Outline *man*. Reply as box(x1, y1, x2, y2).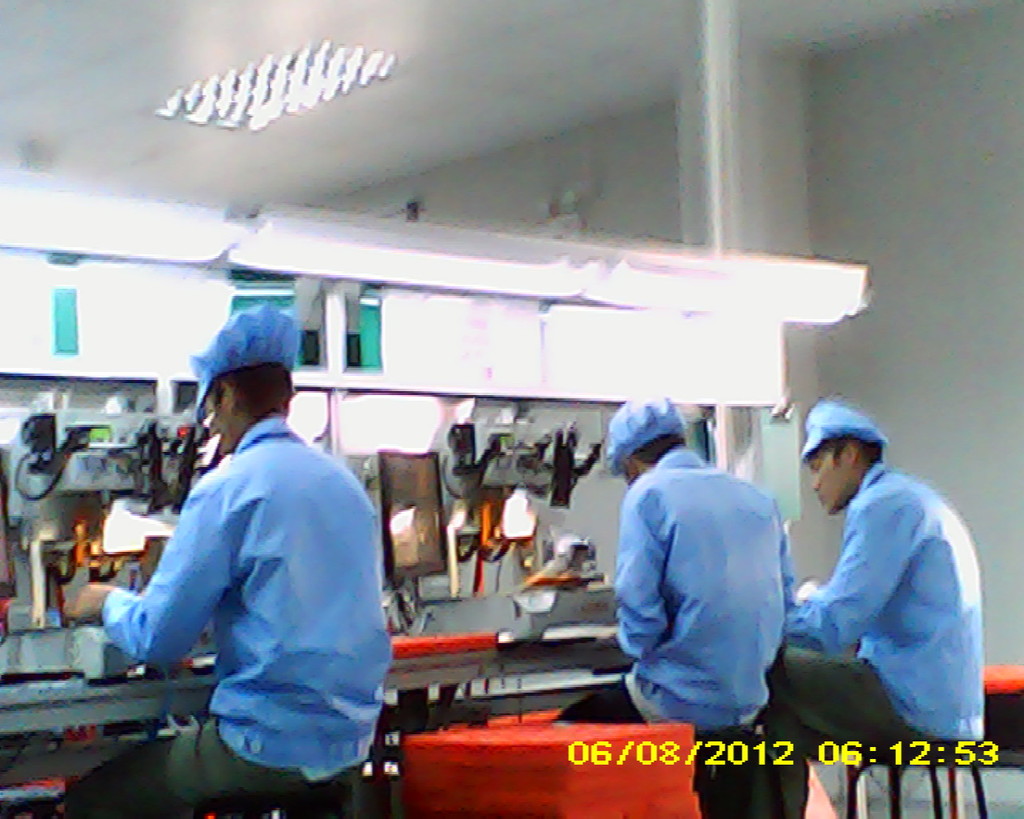
box(105, 321, 395, 816).
